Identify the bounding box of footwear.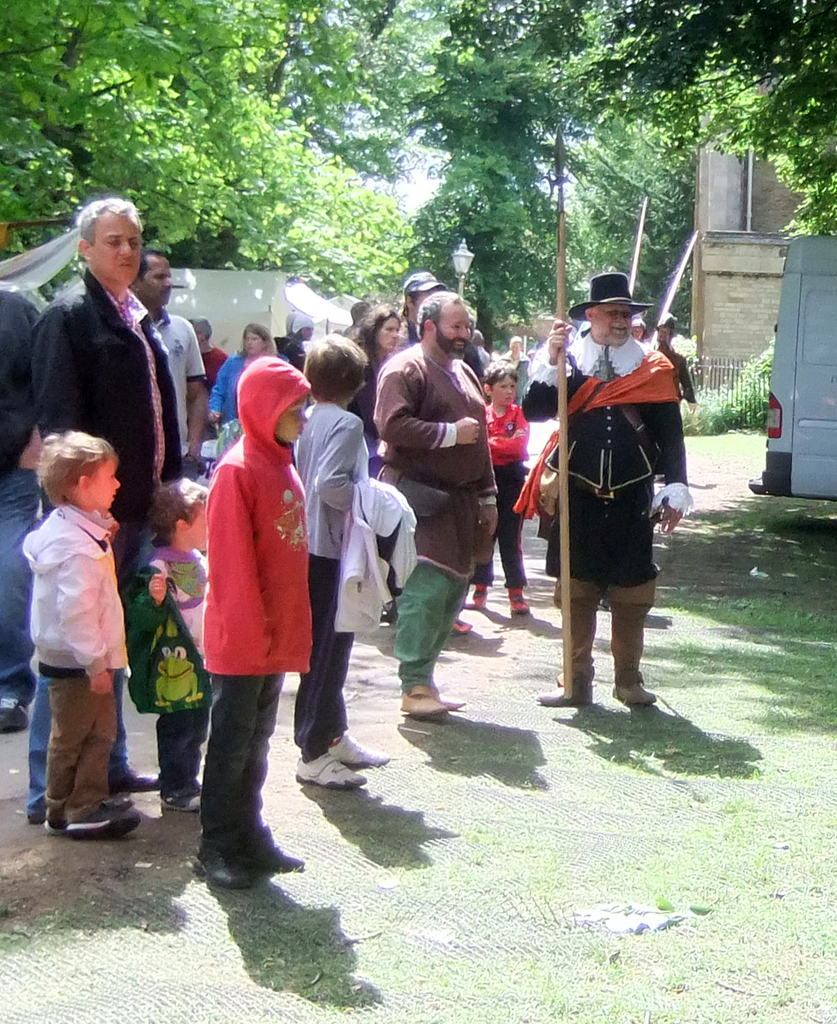
0, 700, 30, 731.
